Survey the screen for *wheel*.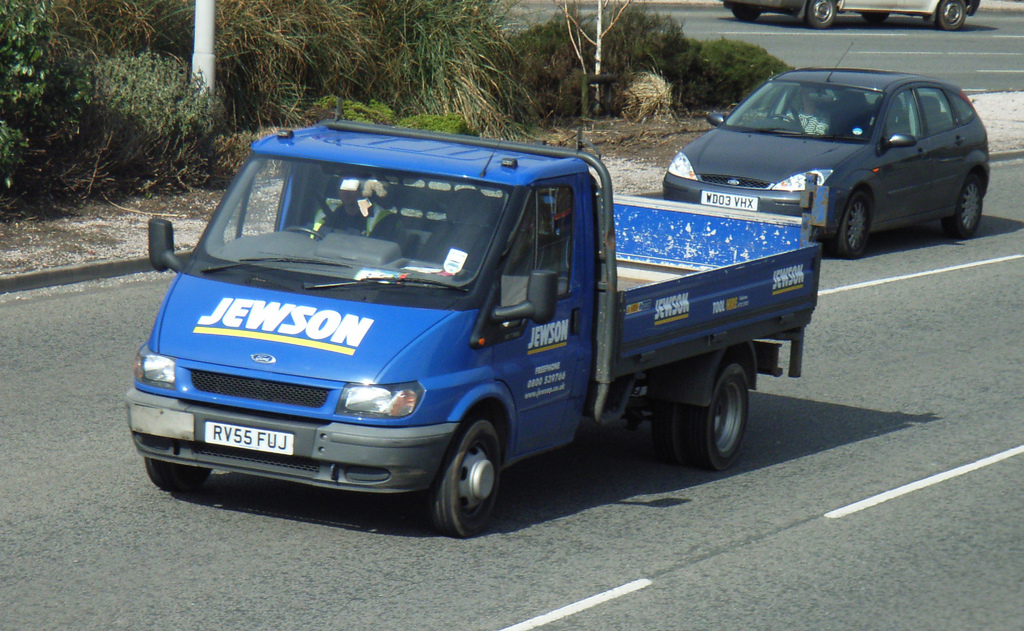
Survey found: (422,412,505,539).
